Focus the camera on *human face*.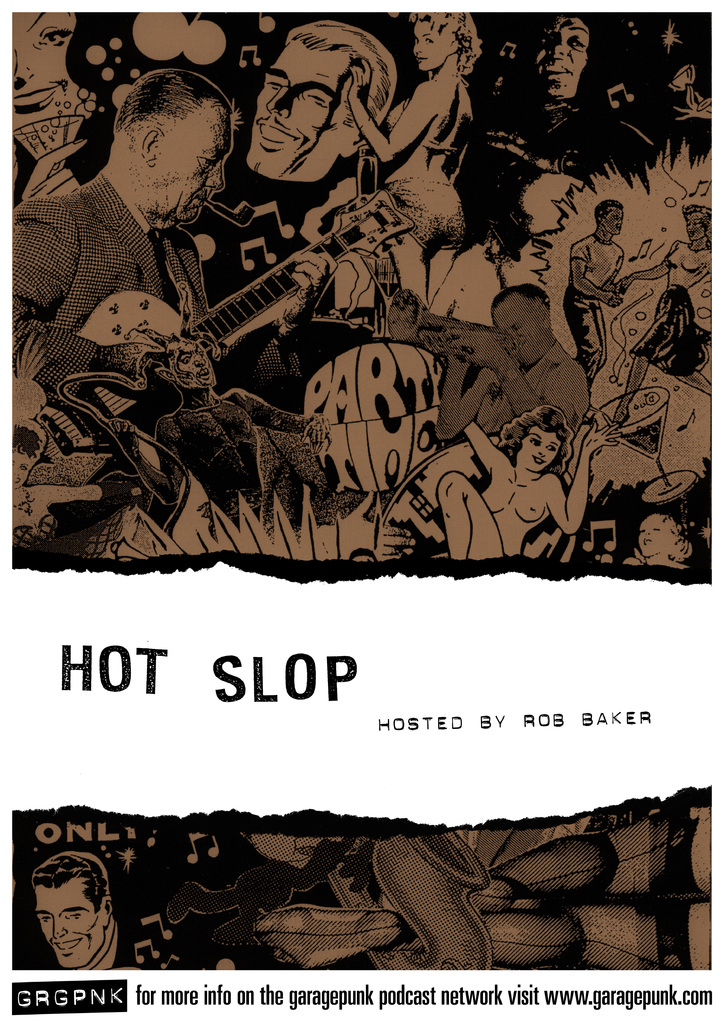
Focus region: l=244, t=40, r=355, b=181.
